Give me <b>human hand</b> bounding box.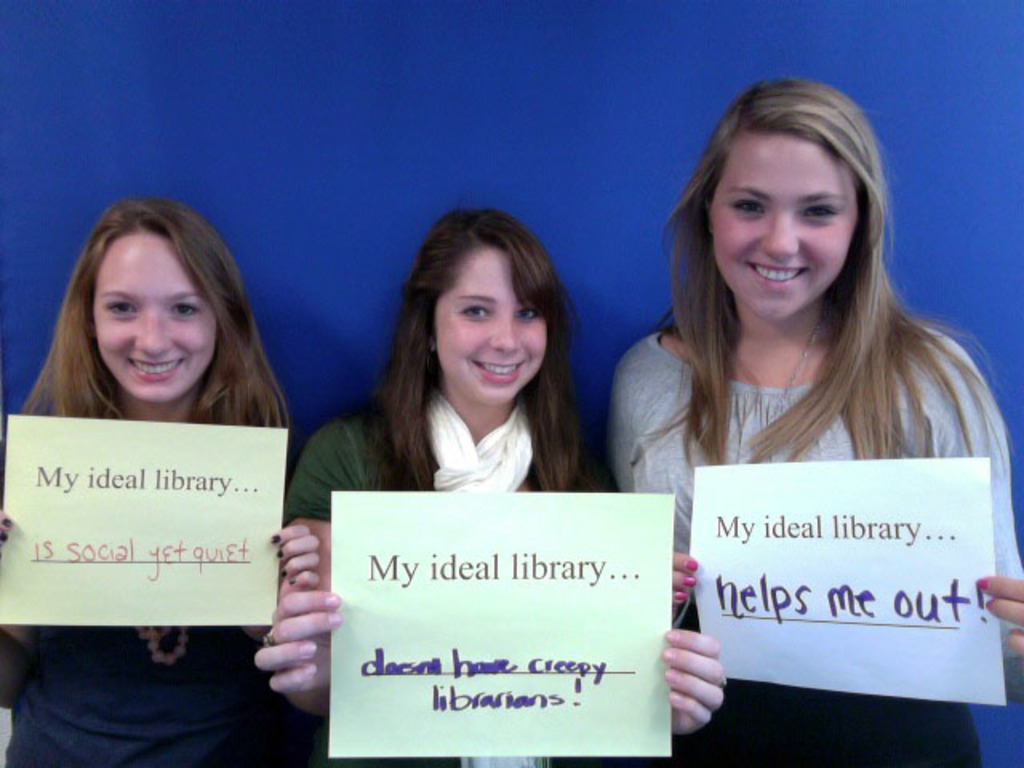
box(667, 549, 699, 611).
